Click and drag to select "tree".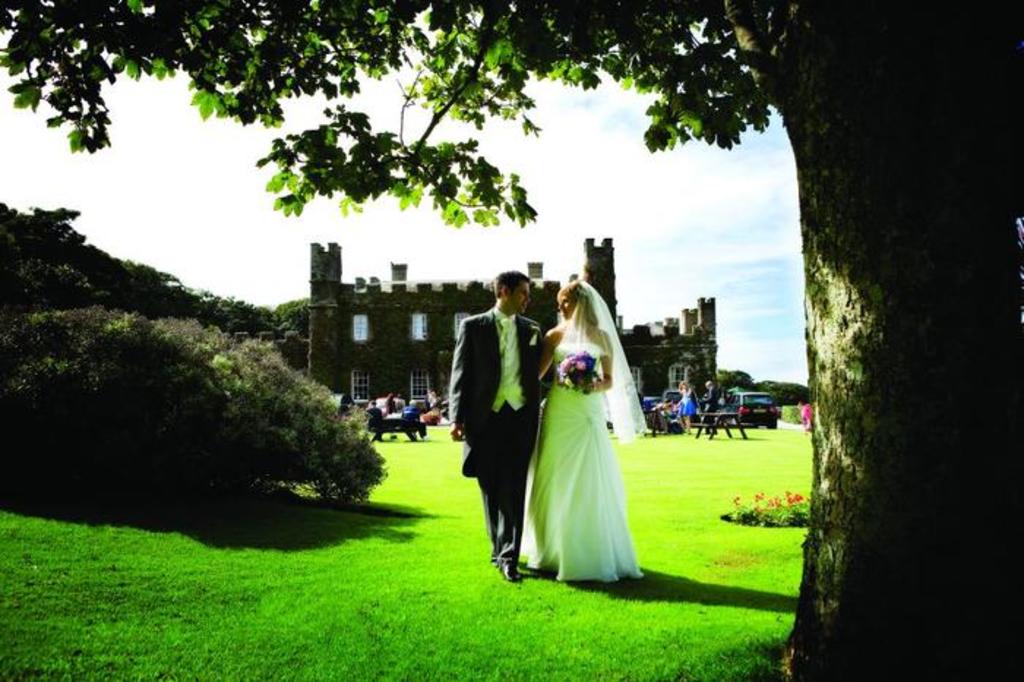
Selection: pyautogui.locateOnScreen(0, 307, 228, 502).
